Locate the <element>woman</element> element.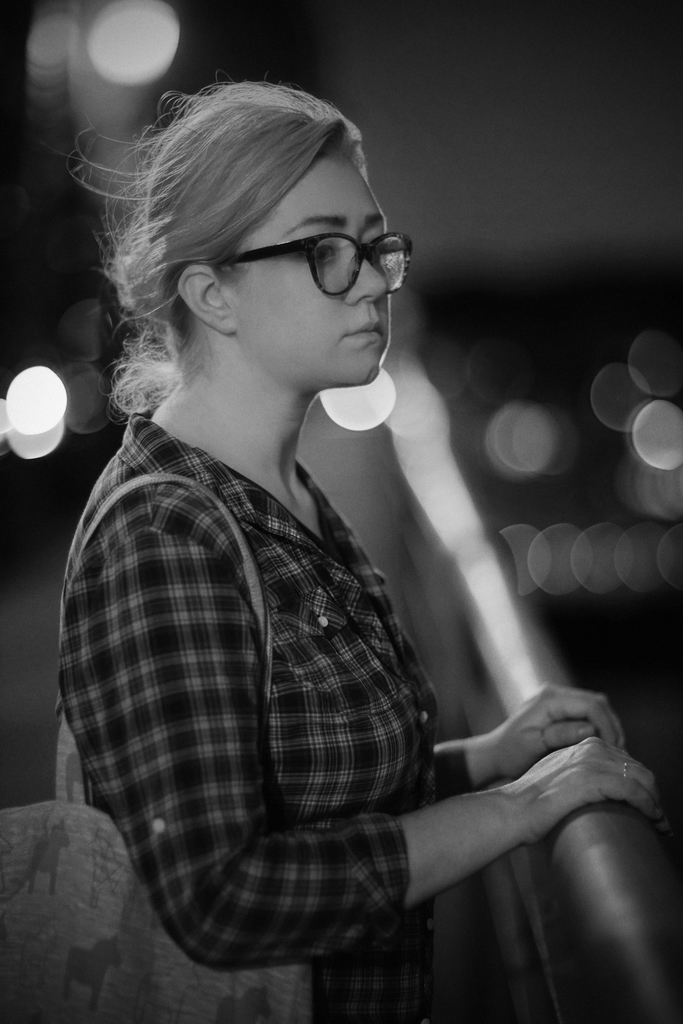
Element bbox: {"left": 28, "top": 45, "right": 504, "bottom": 1023}.
